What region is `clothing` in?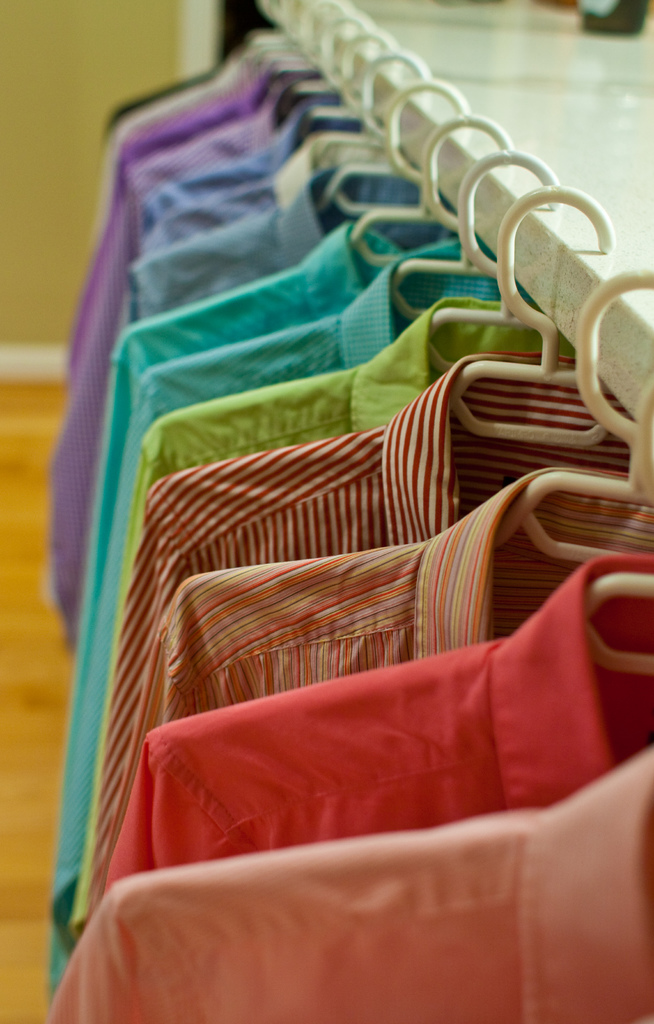
40/751/653/1023.
